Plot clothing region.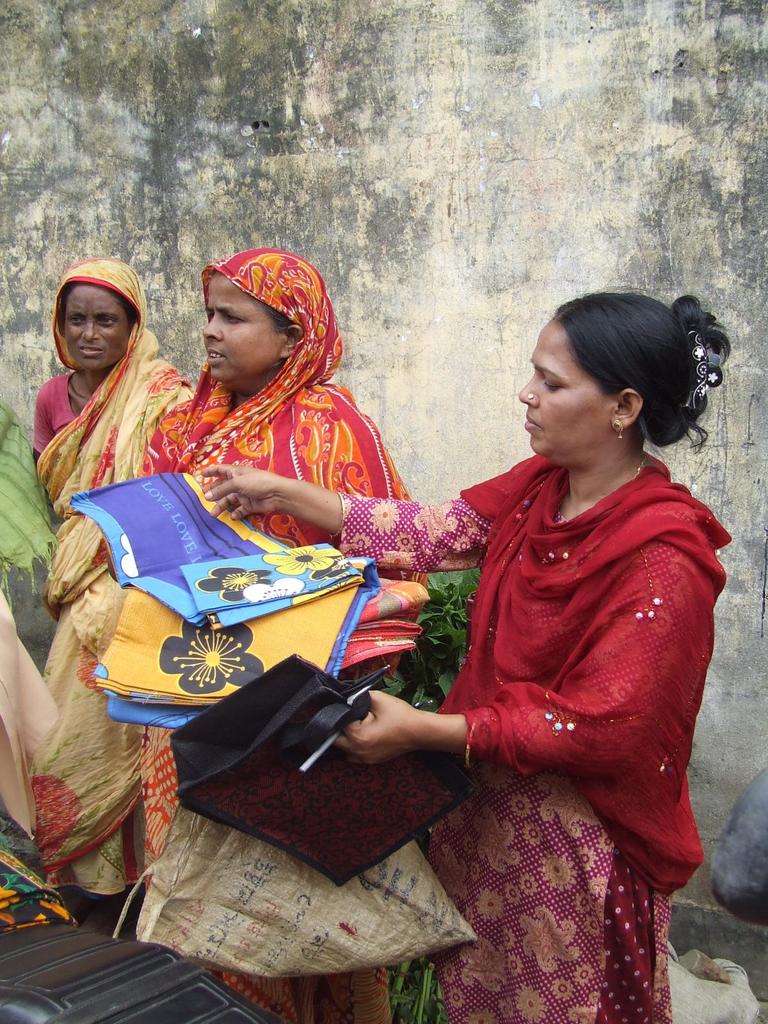
Plotted at {"left": 131, "top": 249, "right": 394, "bottom": 1023}.
